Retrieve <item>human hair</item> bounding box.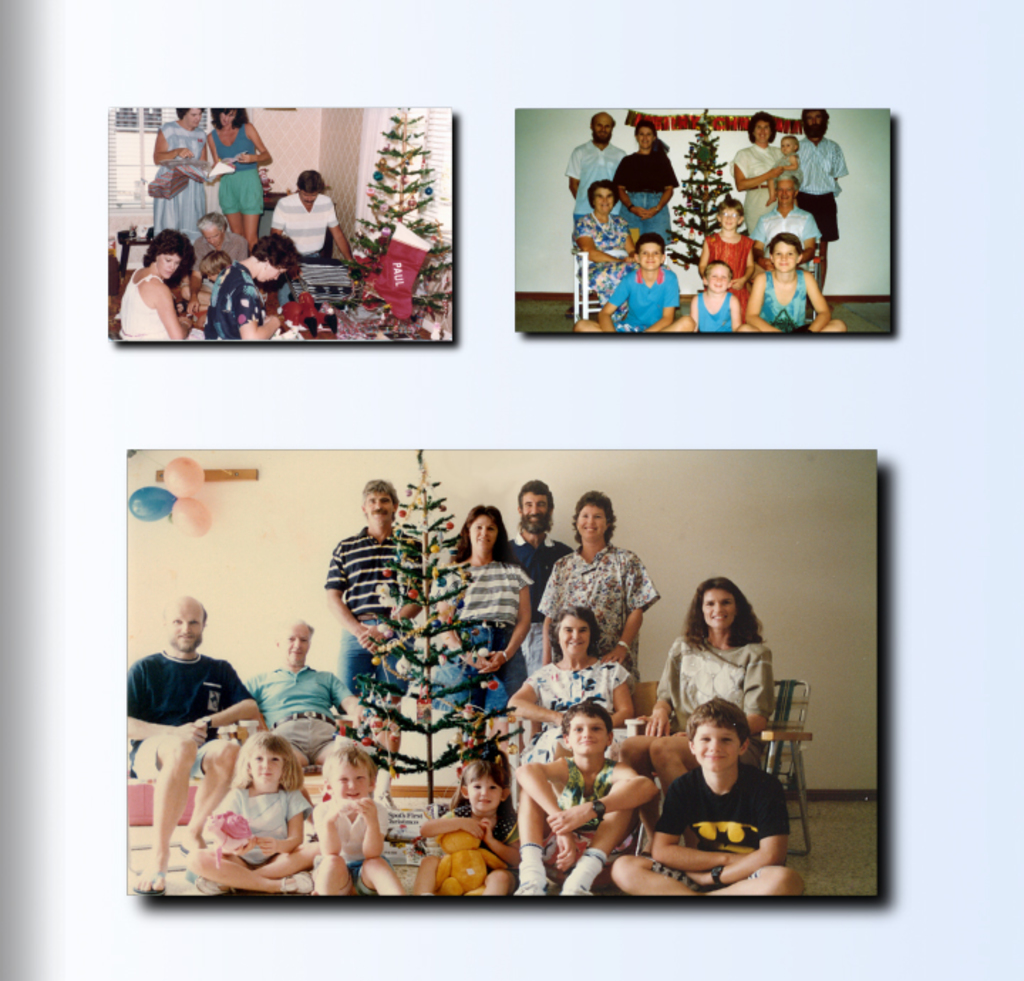
Bounding box: (left=366, top=479, right=401, bottom=508).
